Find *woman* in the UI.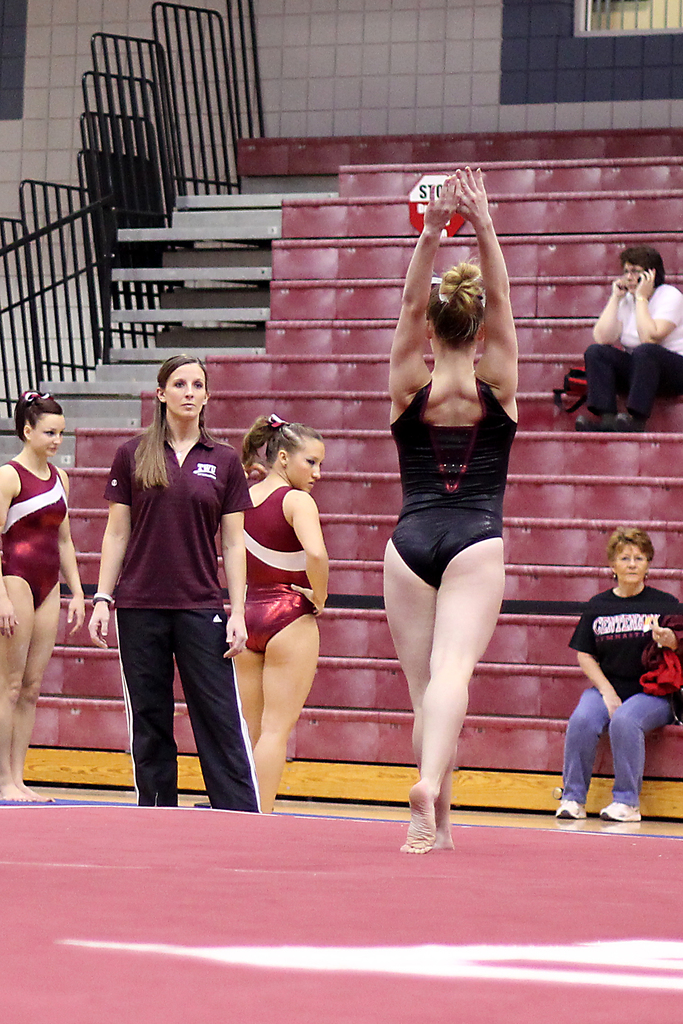
UI element at <box>0,394,83,804</box>.
